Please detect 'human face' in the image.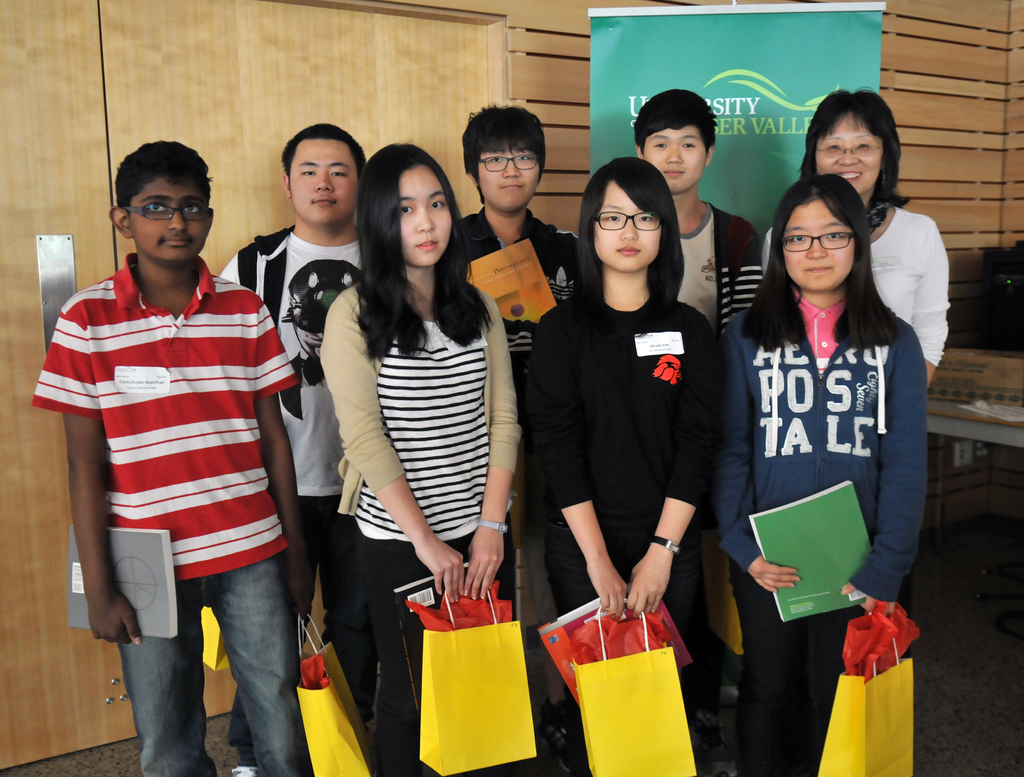
box(396, 163, 452, 268).
